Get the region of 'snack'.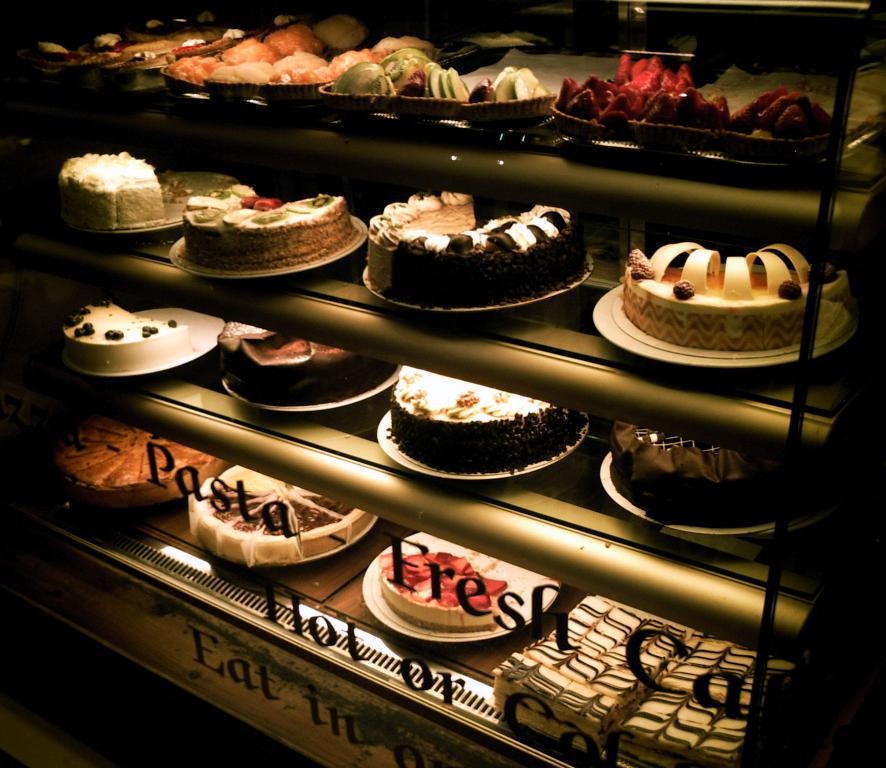
crop(148, 167, 365, 274).
